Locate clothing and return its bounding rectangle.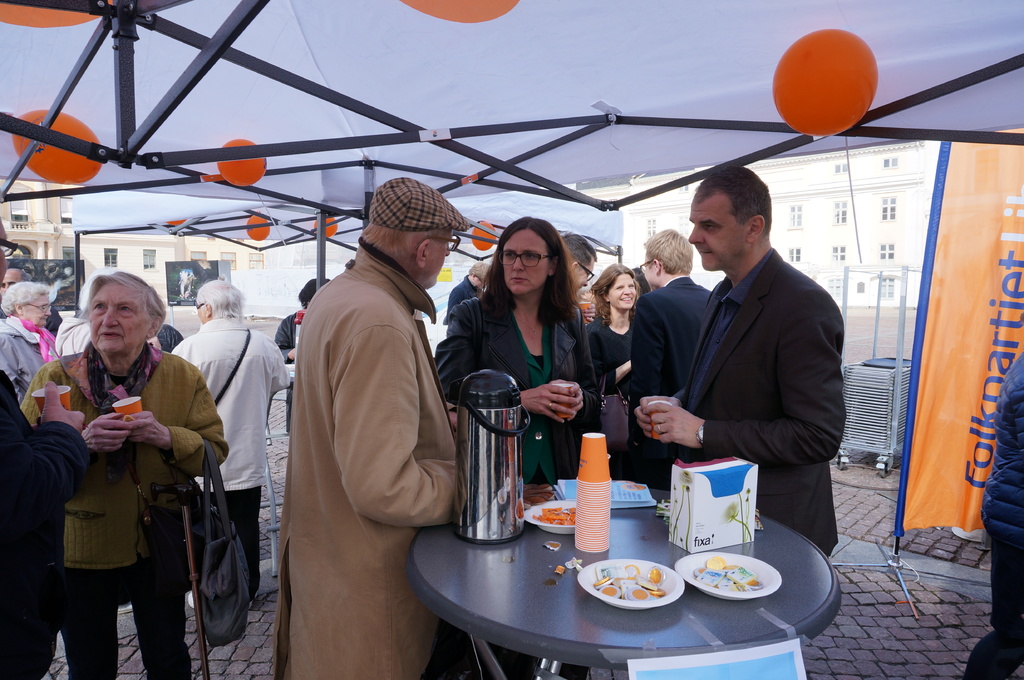
crop(11, 330, 230, 679).
